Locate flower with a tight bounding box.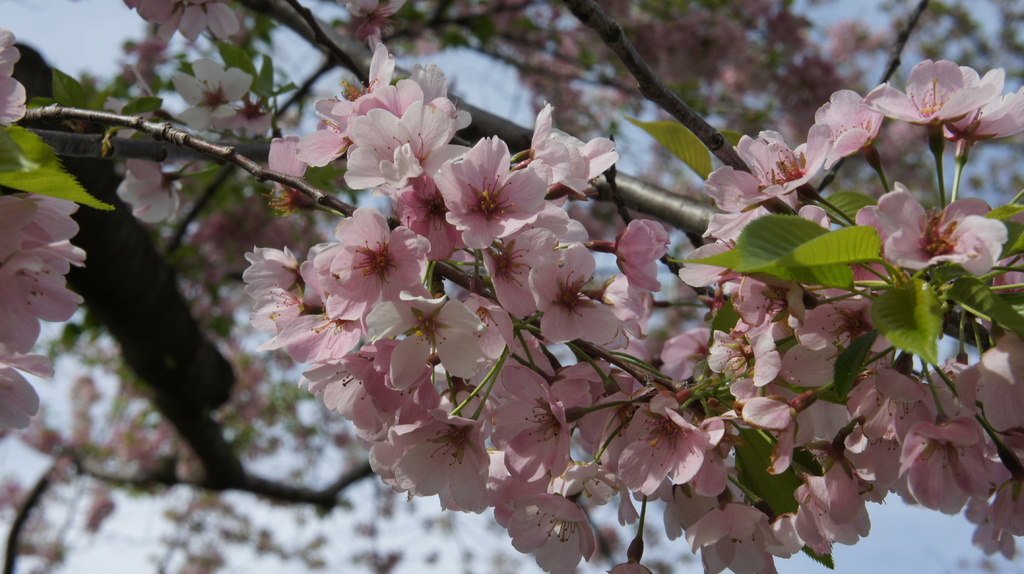
detection(426, 128, 546, 255).
